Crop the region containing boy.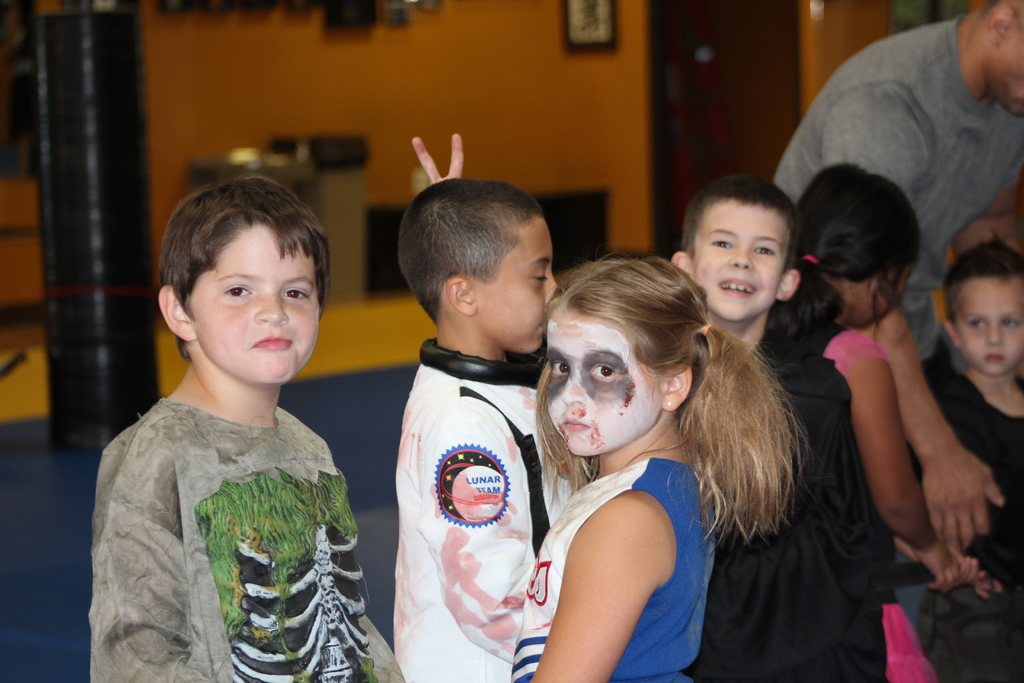
Crop region: bbox=[927, 239, 1023, 552].
